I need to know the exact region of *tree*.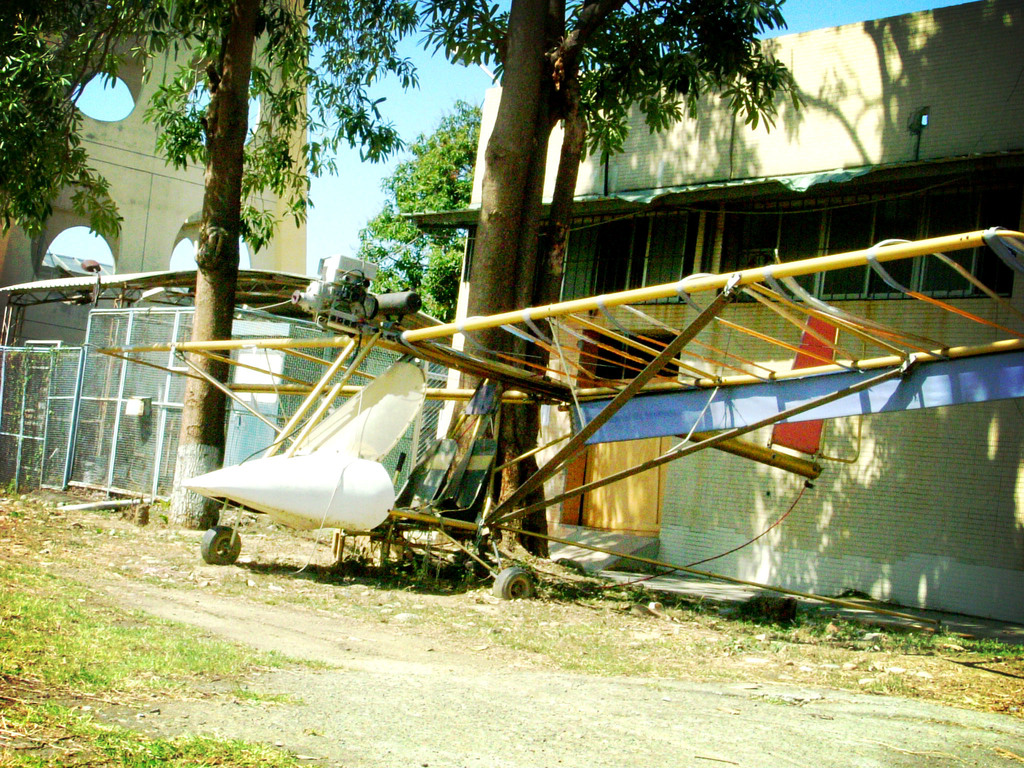
Region: [0,16,131,246].
